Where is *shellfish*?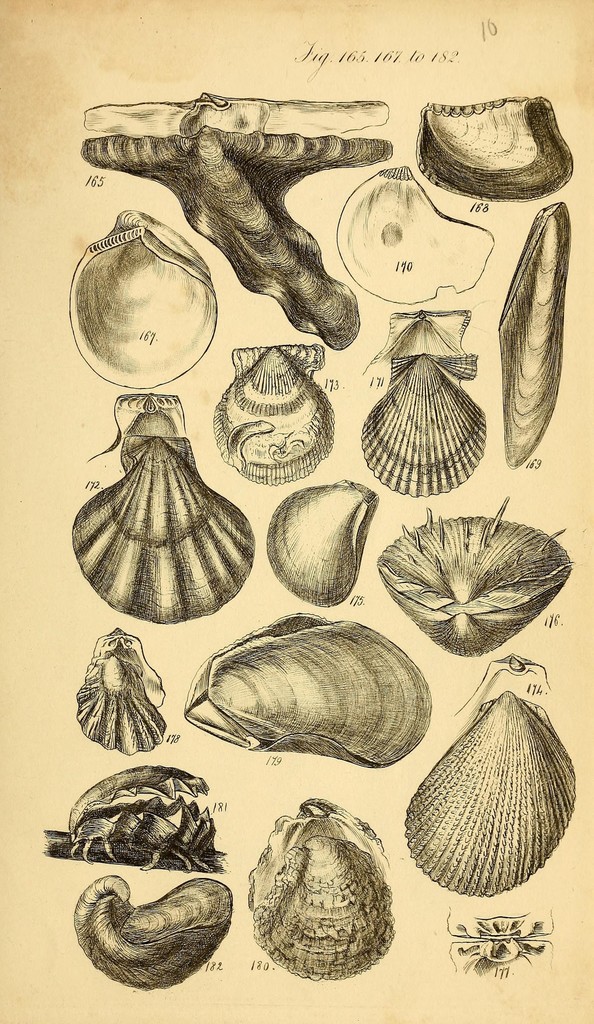
box(41, 765, 228, 872).
